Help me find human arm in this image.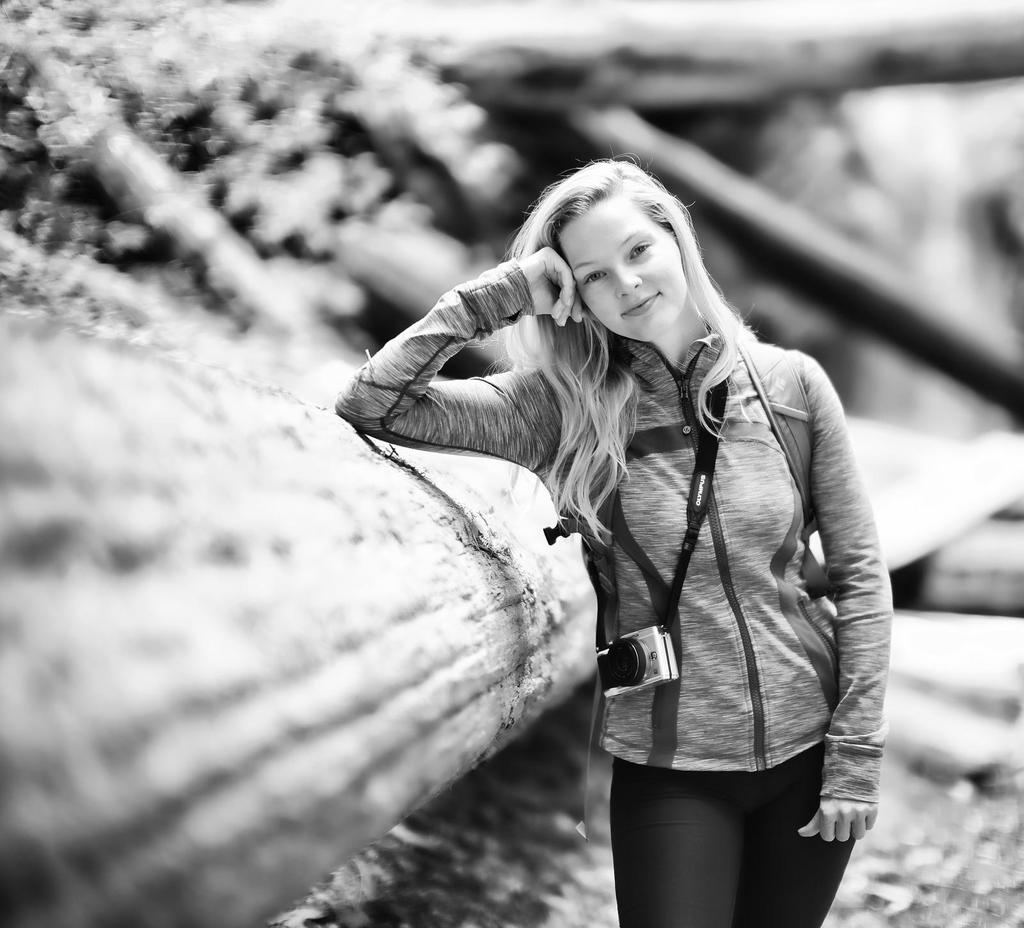
Found it: <bbox>794, 362, 893, 832</bbox>.
